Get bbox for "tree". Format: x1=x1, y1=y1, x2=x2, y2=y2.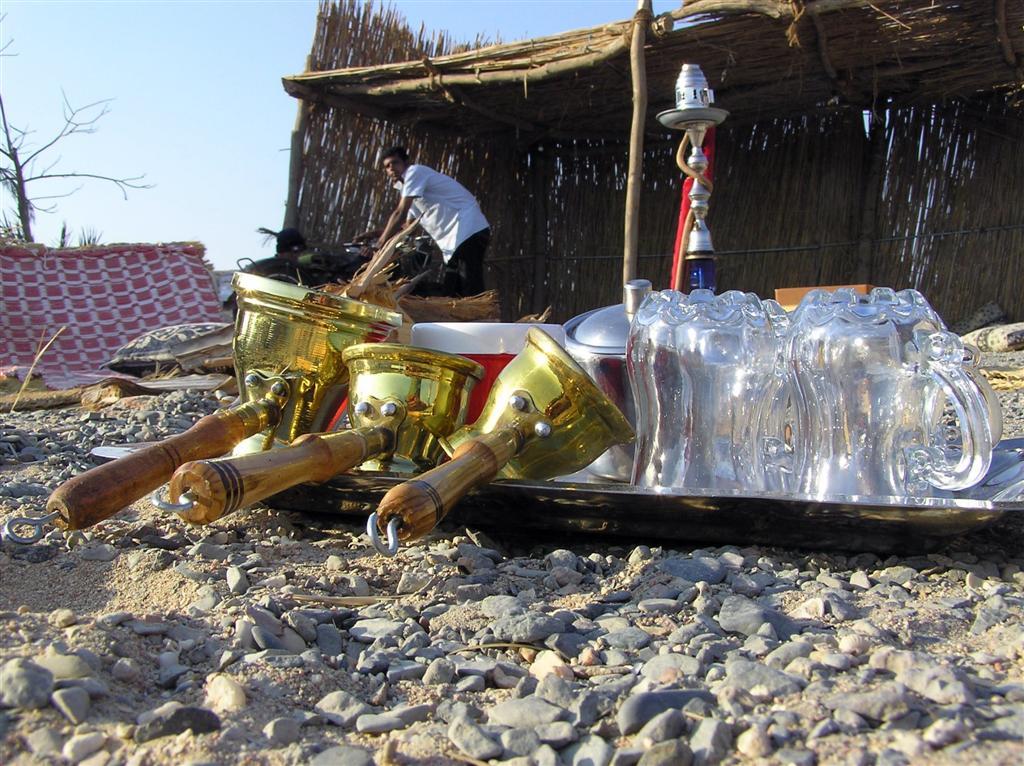
x1=0, y1=11, x2=148, y2=239.
